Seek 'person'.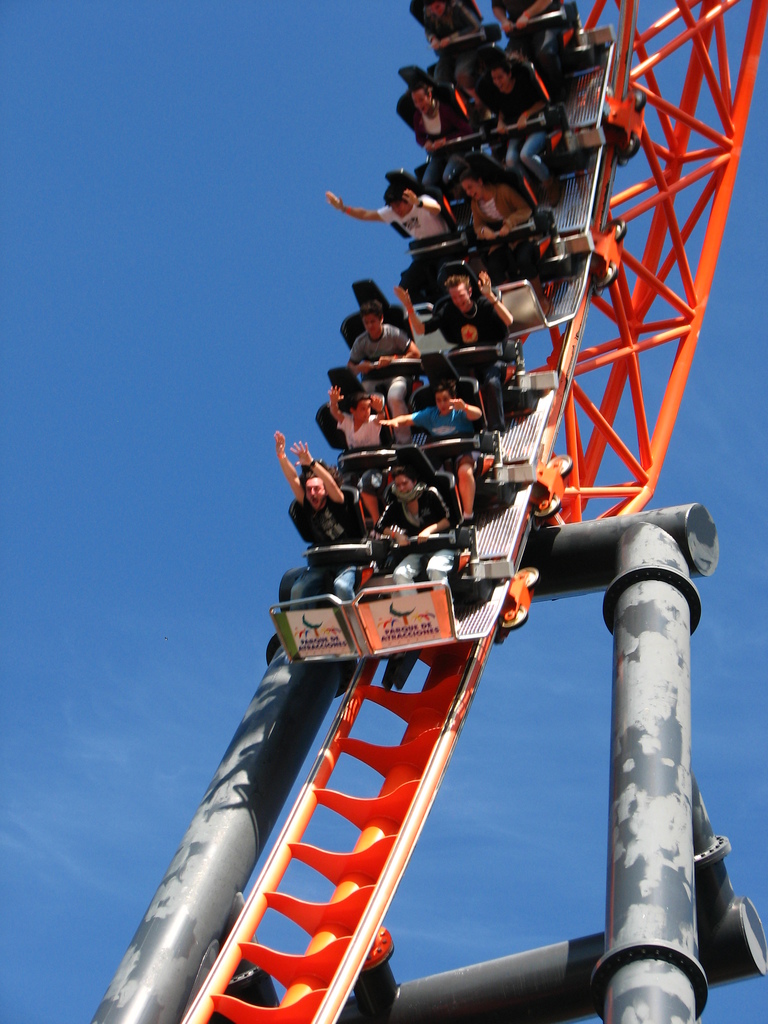
bbox(451, 168, 552, 317).
